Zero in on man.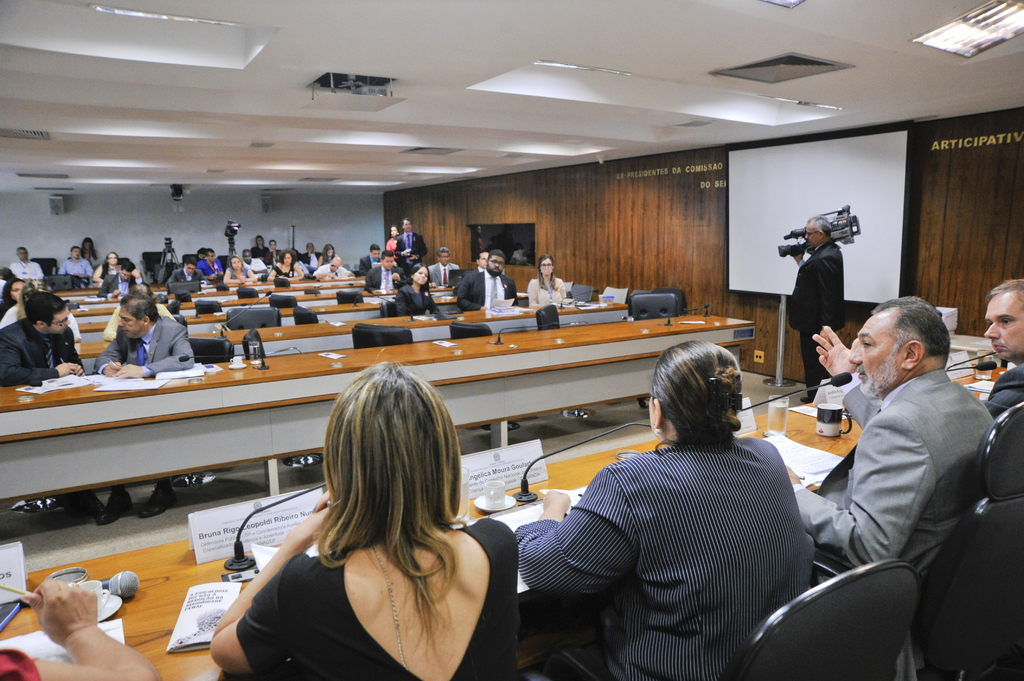
Zeroed in: {"left": 268, "top": 237, "right": 284, "bottom": 269}.
